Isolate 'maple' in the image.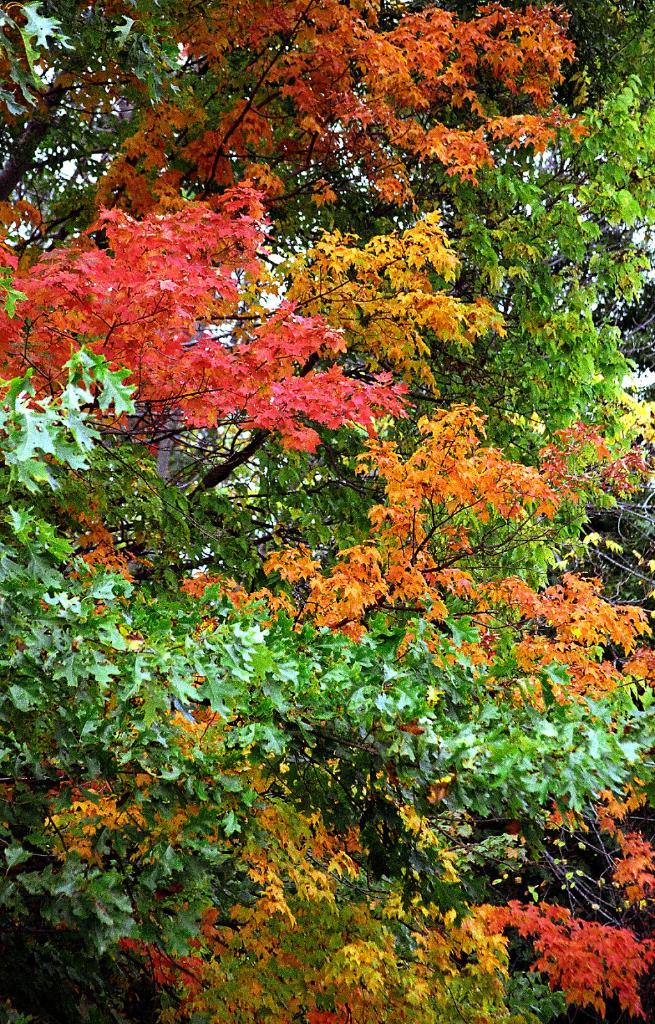
Isolated region: detection(0, 170, 398, 593).
